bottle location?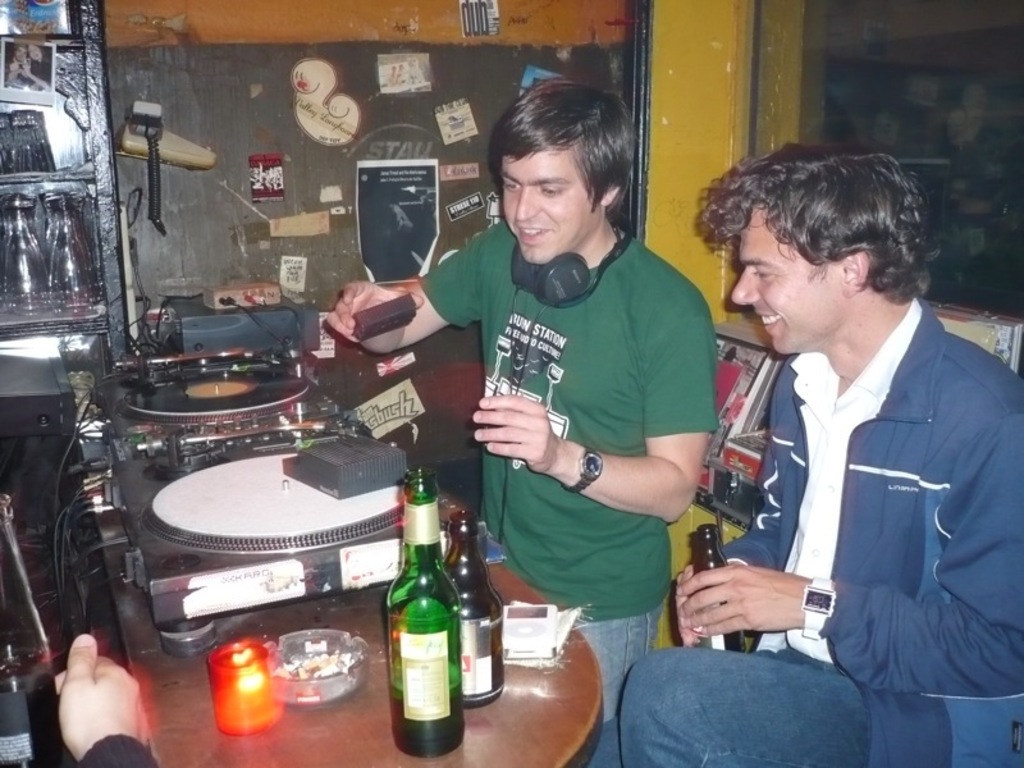
bbox=[383, 468, 467, 753]
